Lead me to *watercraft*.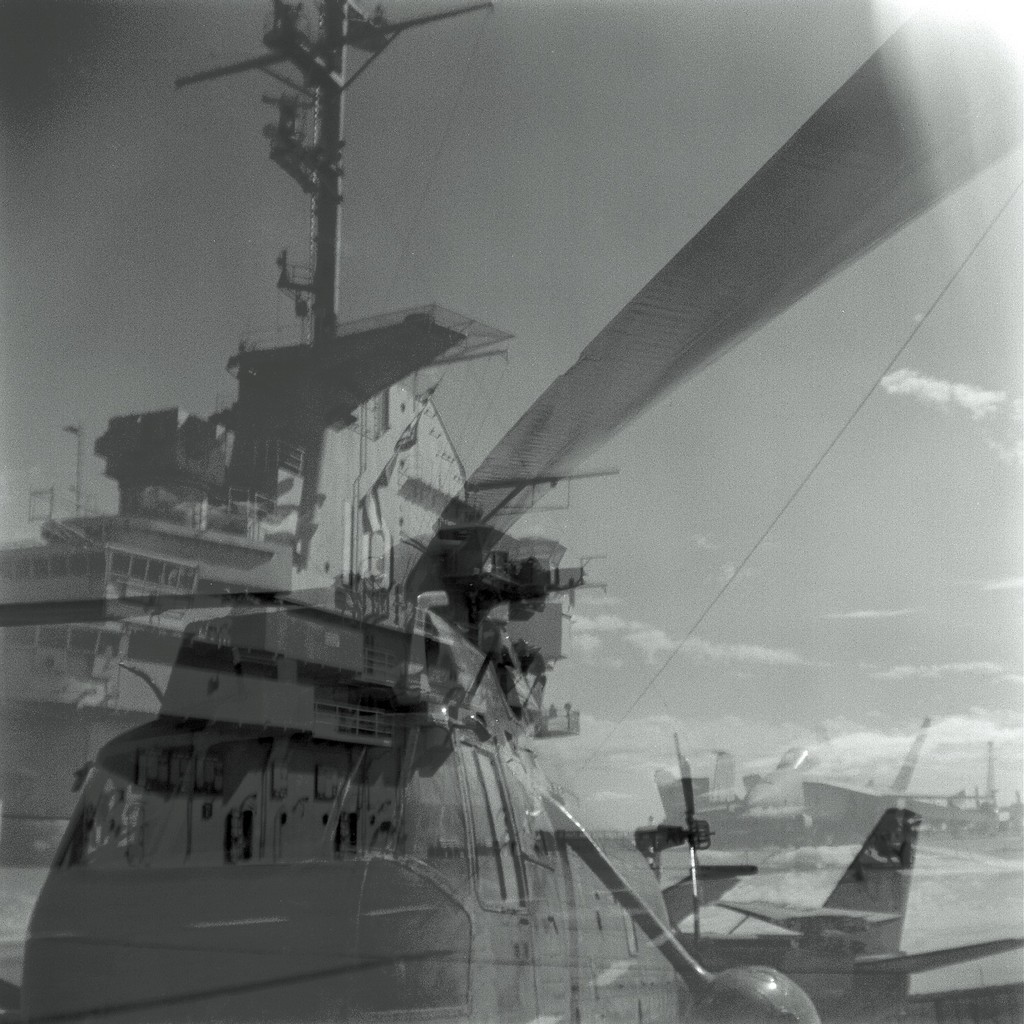
Lead to 0 0 621 866.
